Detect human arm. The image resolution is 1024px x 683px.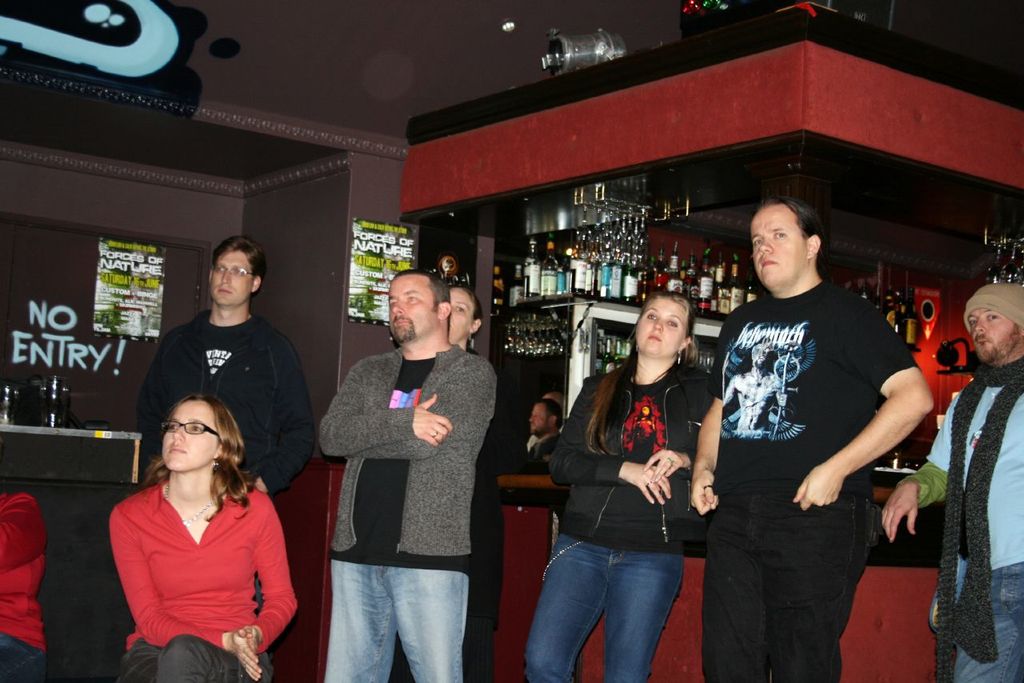
[x1=257, y1=332, x2=320, y2=471].
